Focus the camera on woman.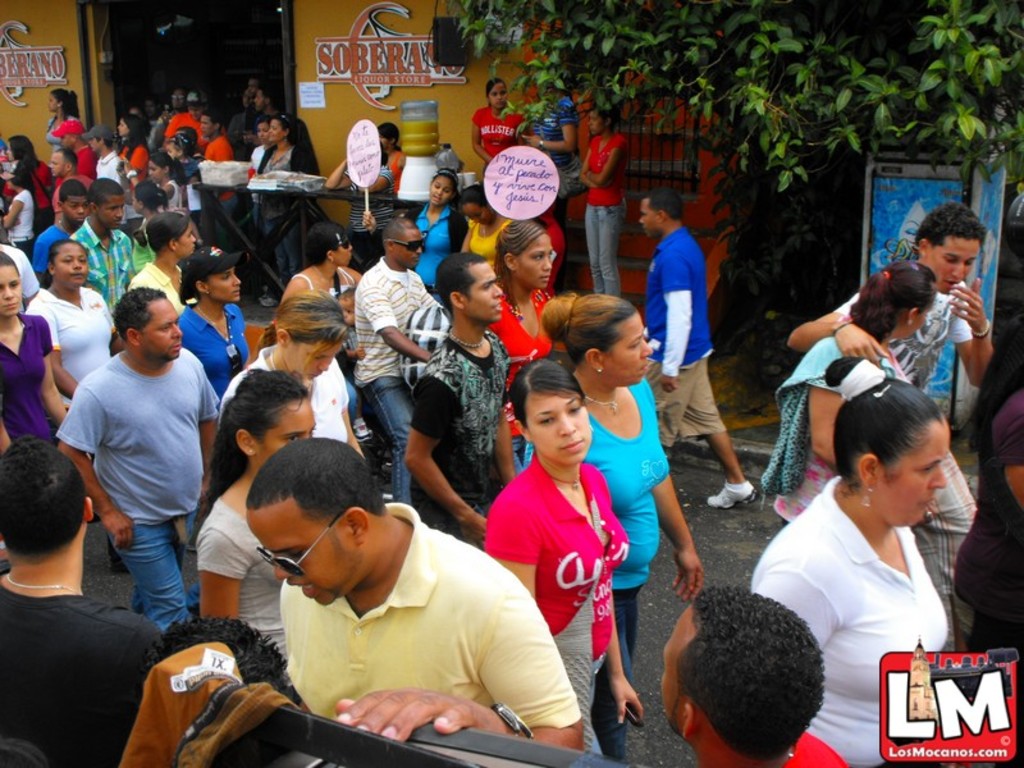
Focus region: (left=128, top=211, right=193, bottom=315).
